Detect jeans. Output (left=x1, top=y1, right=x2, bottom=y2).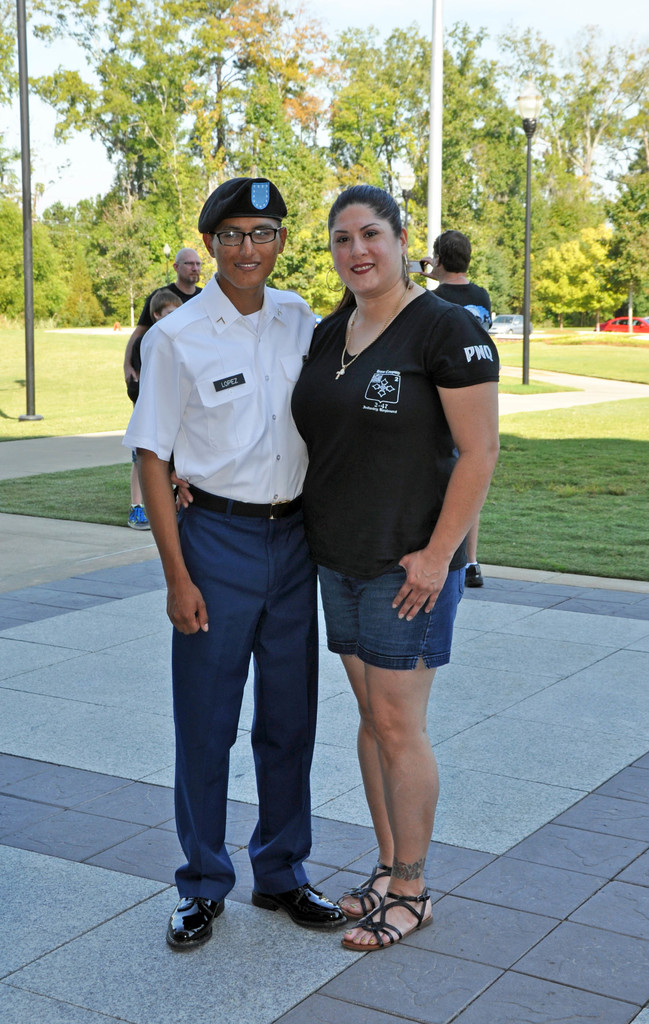
(left=324, top=556, right=477, bottom=676).
